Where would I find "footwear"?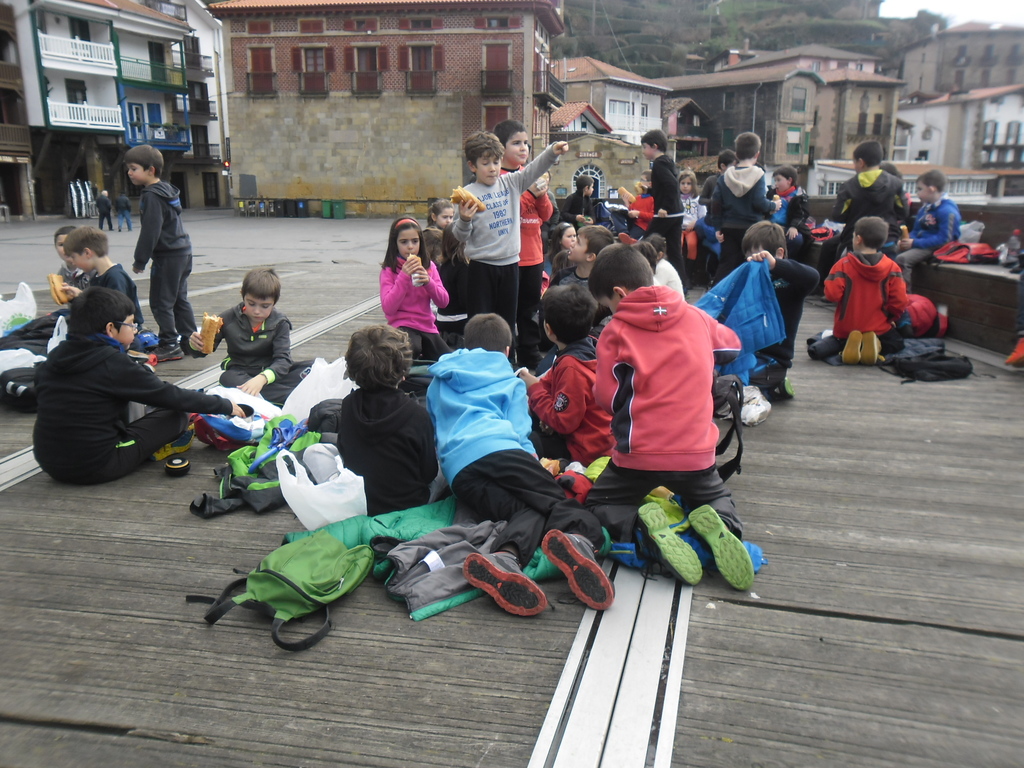
At (left=540, top=529, right=622, bottom=611).
